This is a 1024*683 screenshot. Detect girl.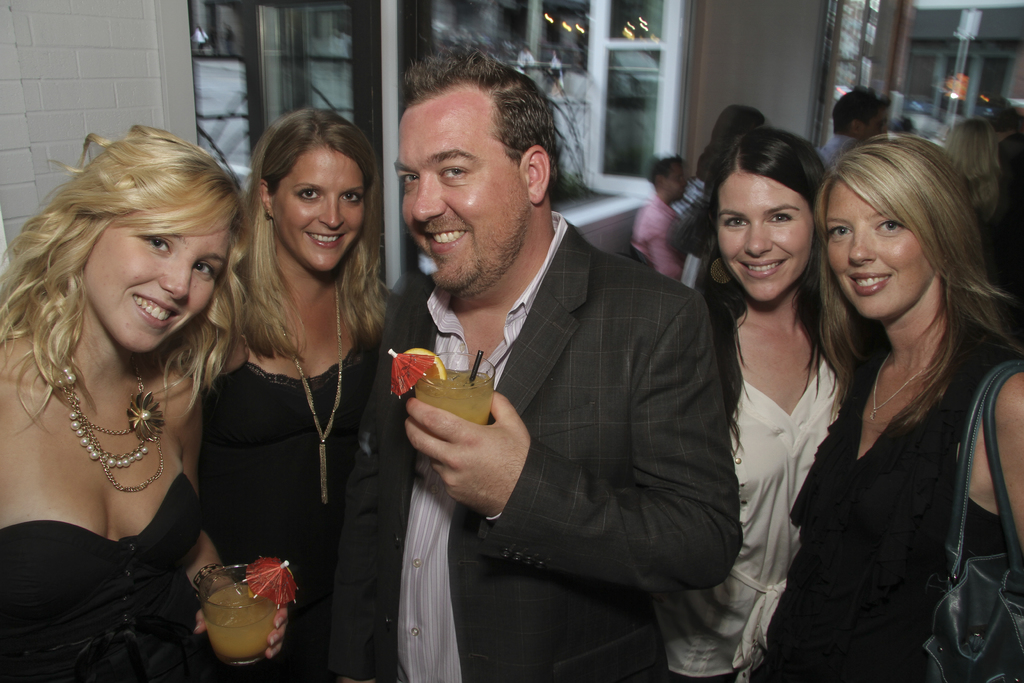
pyautogui.locateOnScreen(750, 137, 1023, 682).
